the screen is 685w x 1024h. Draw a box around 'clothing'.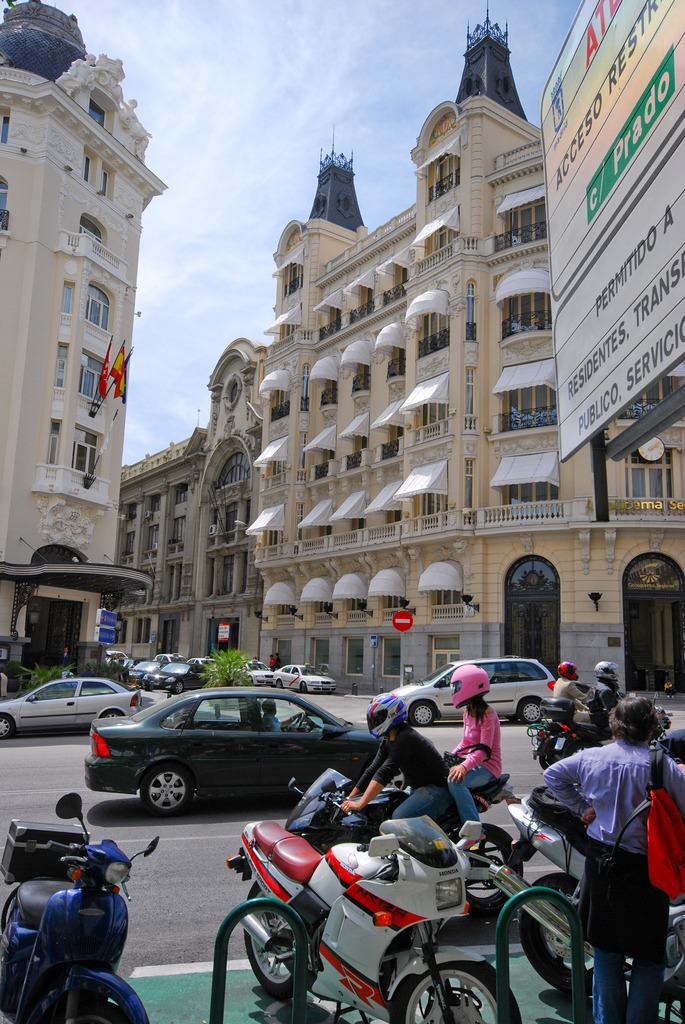
[left=587, top=680, right=622, bottom=724].
